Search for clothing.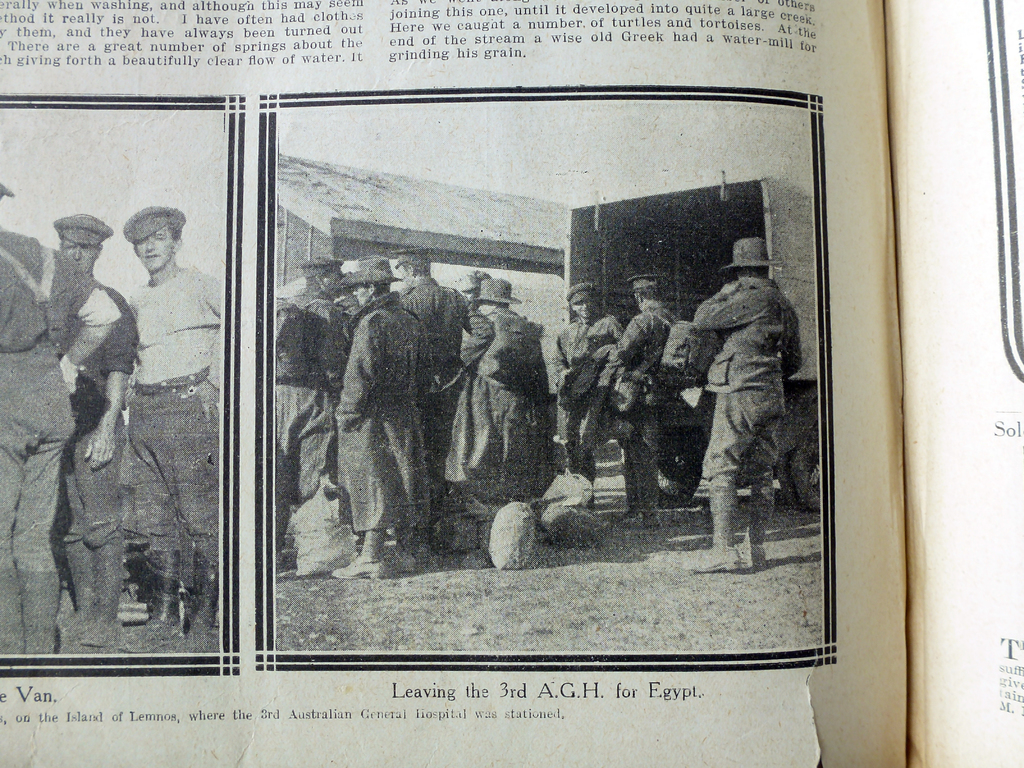
Found at [x1=0, y1=232, x2=122, y2=647].
